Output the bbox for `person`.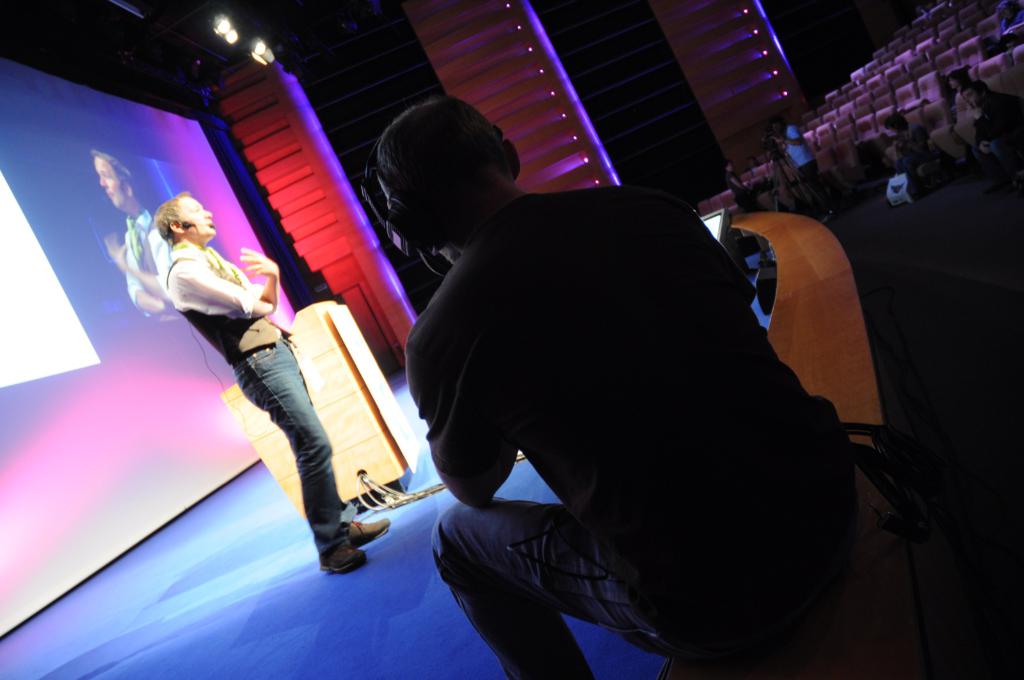
box(93, 139, 186, 318).
